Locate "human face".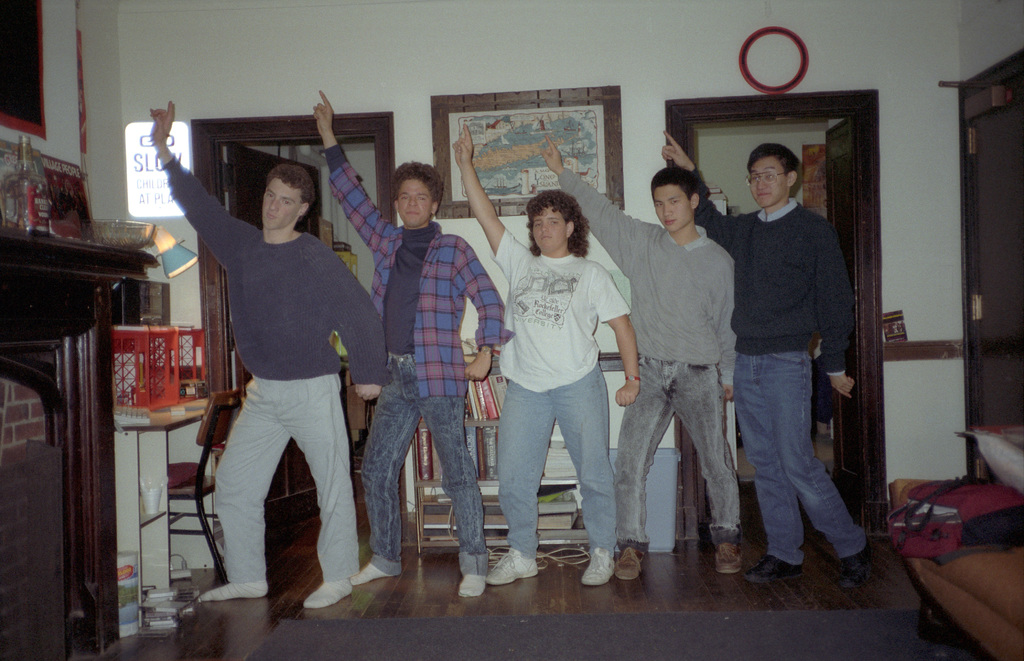
Bounding box: (x1=262, y1=176, x2=298, y2=227).
